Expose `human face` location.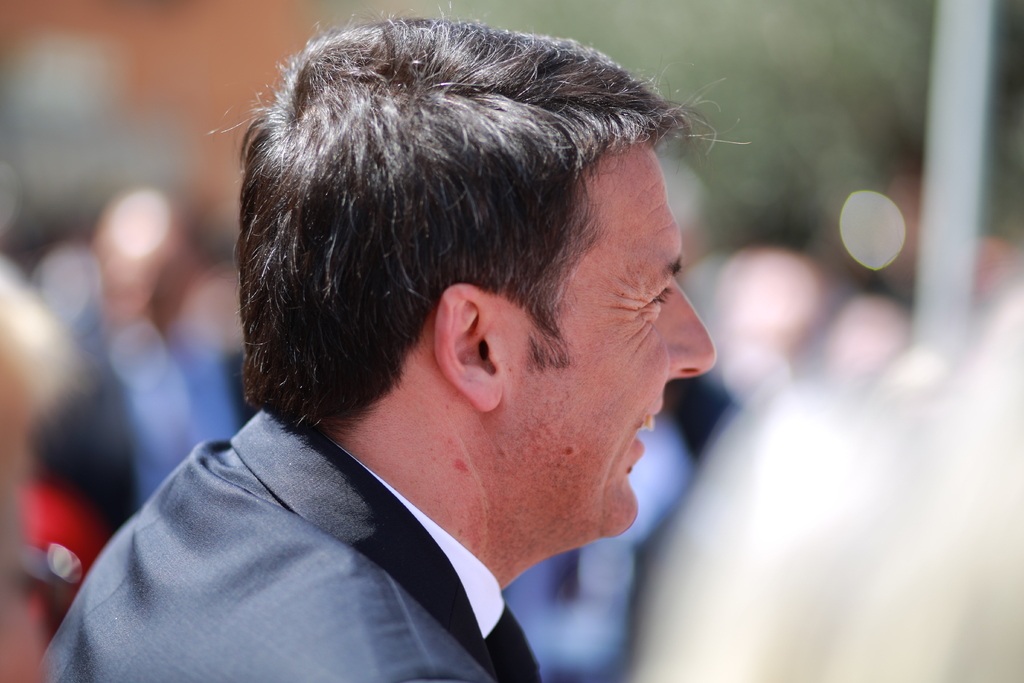
Exposed at BBox(500, 146, 720, 532).
